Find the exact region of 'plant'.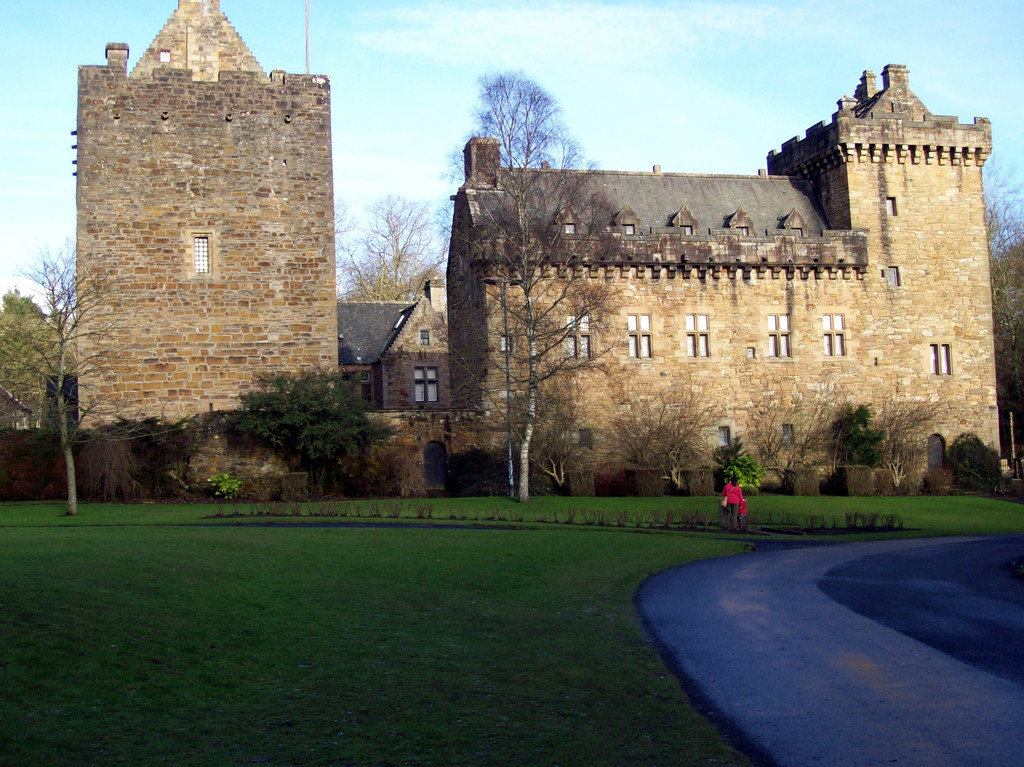
Exact region: box=[422, 436, 523, 486].
